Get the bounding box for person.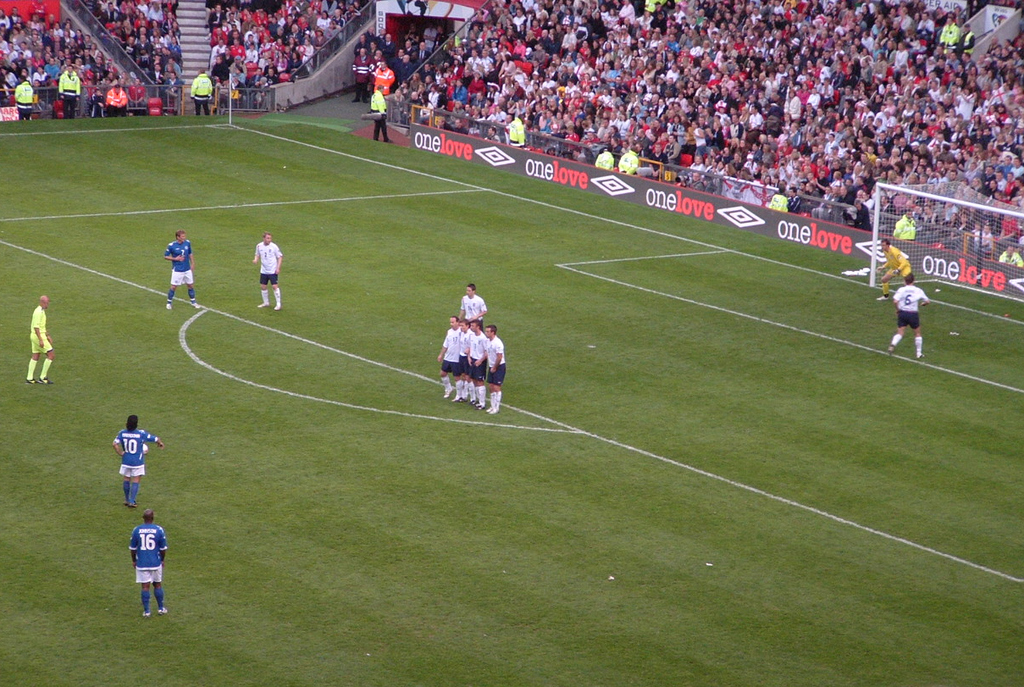
[left=885, top=267, right=931, bottom=362].
